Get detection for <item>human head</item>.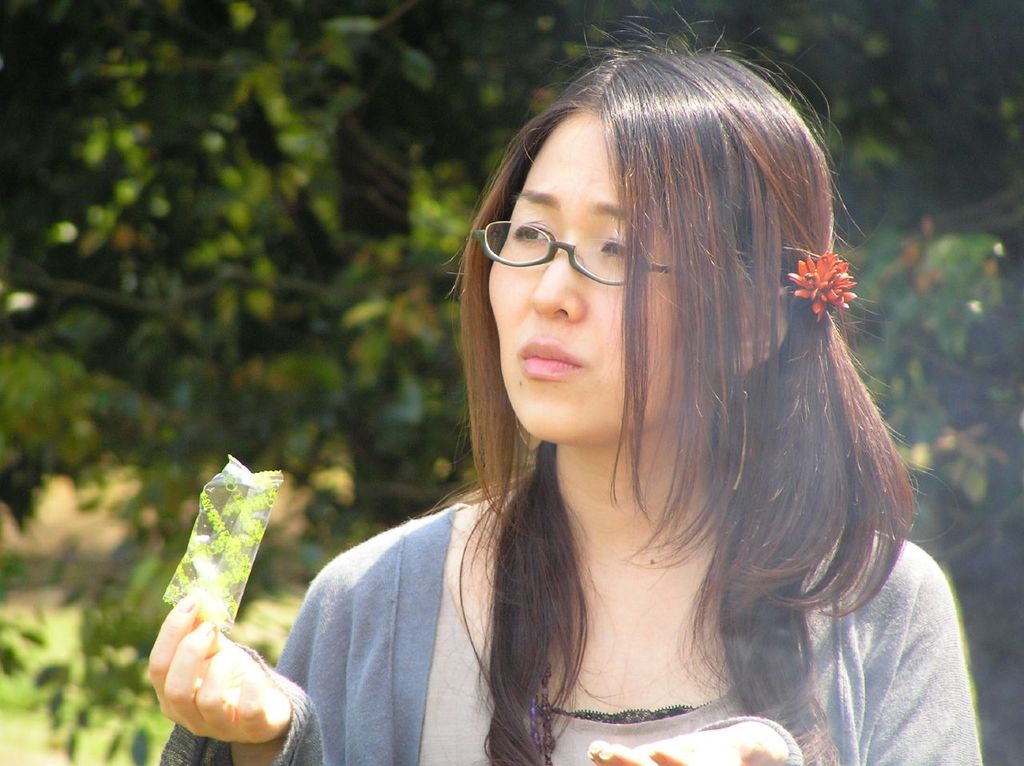
Detection: region(470, 26, 786, 474).
